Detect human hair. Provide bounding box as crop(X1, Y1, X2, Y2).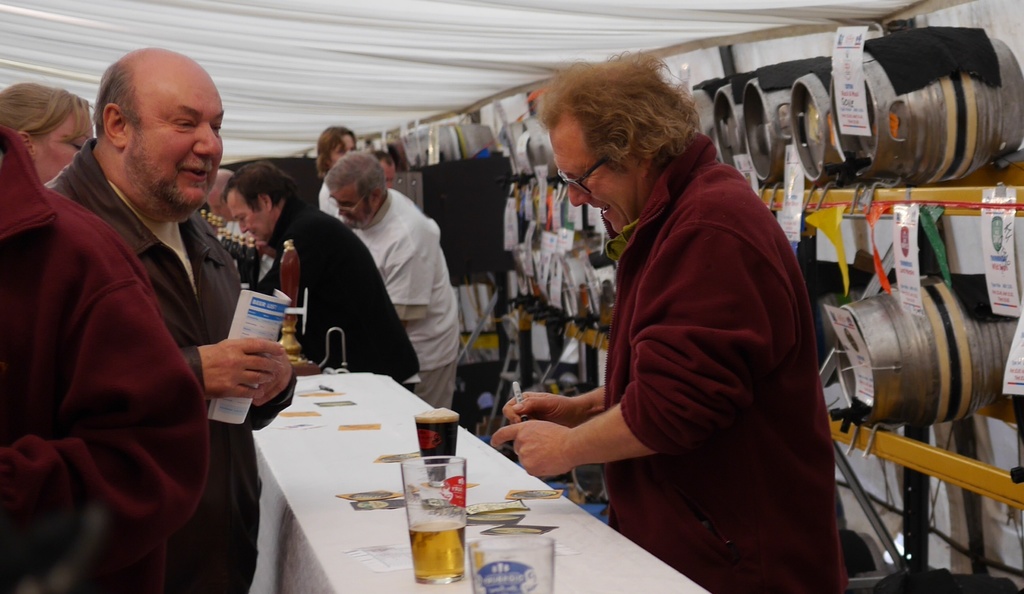
crop(325, 149, 388, 204).
